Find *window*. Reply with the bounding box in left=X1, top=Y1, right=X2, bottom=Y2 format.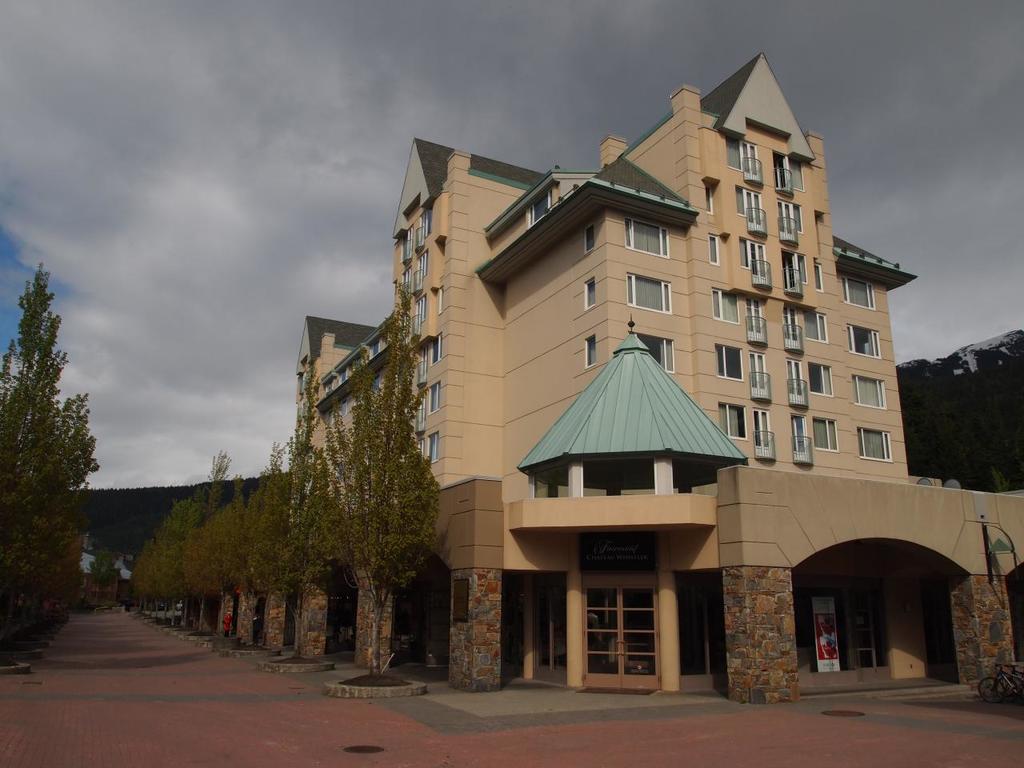
left=857, top=428, right=889, bottom=461.
